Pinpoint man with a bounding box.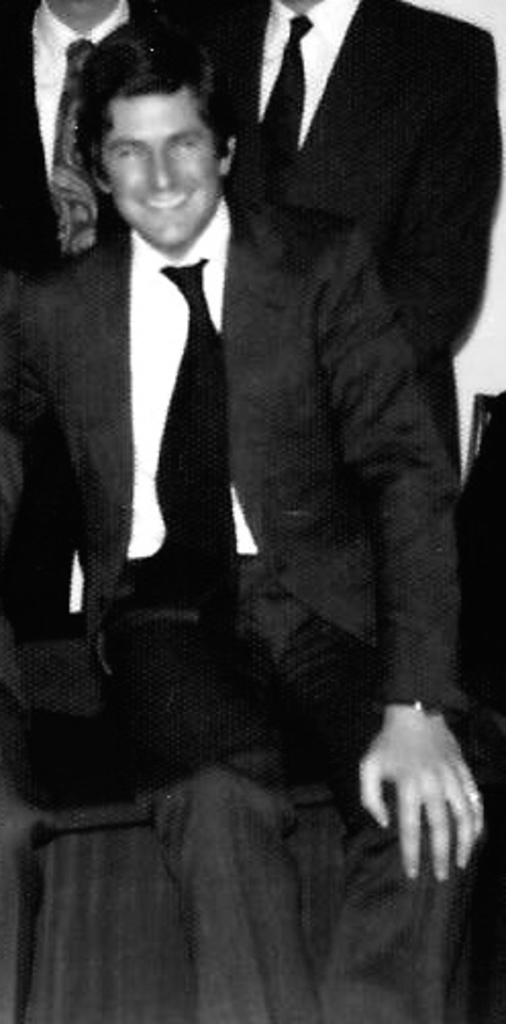
left=0, top=0, right=194, bottom=769.
